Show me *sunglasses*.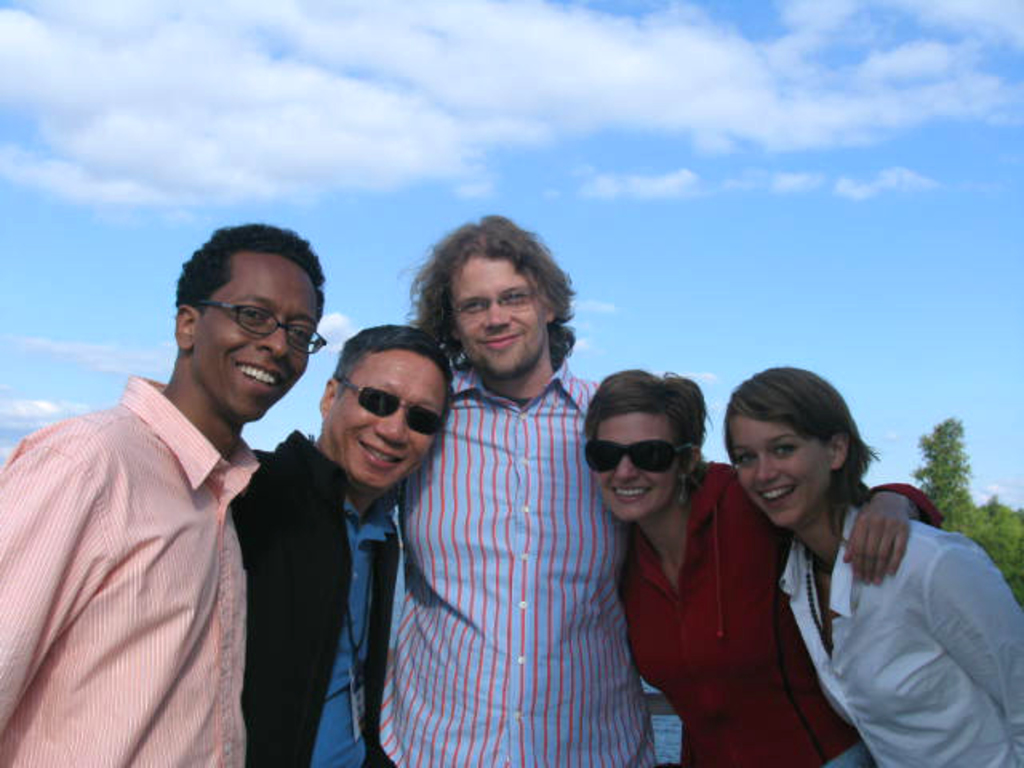
*sunglasses* is here: x1=584 y1=440 x2=696 y2=474.
